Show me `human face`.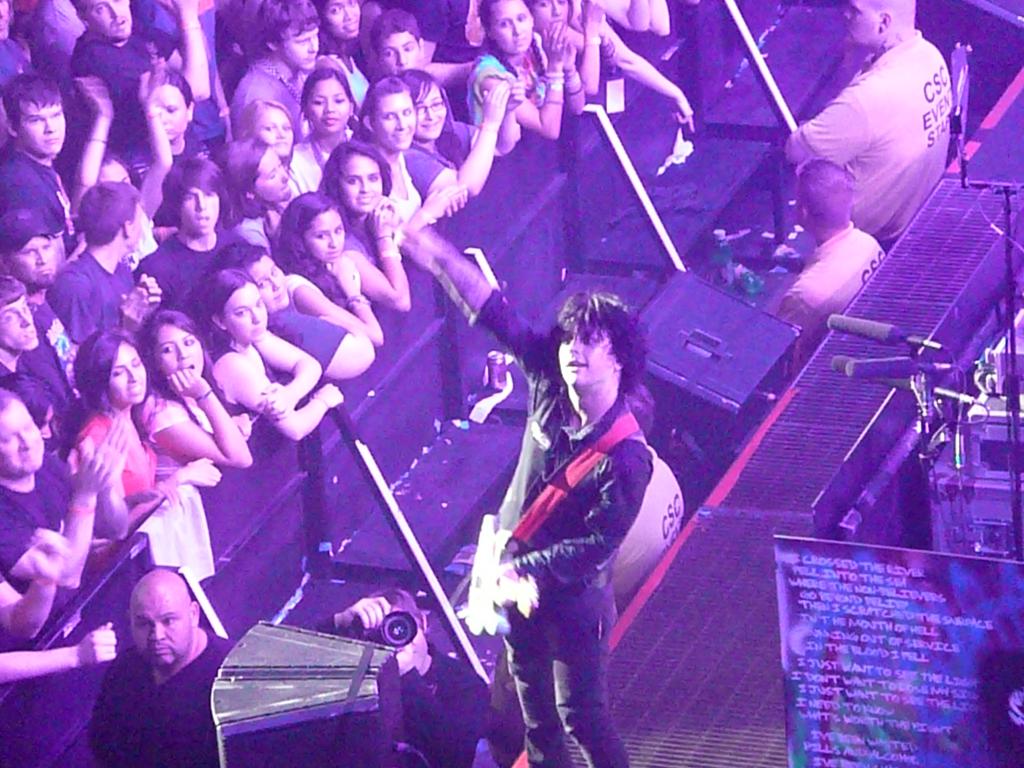
`human face` is here: 373,95,415,148.
